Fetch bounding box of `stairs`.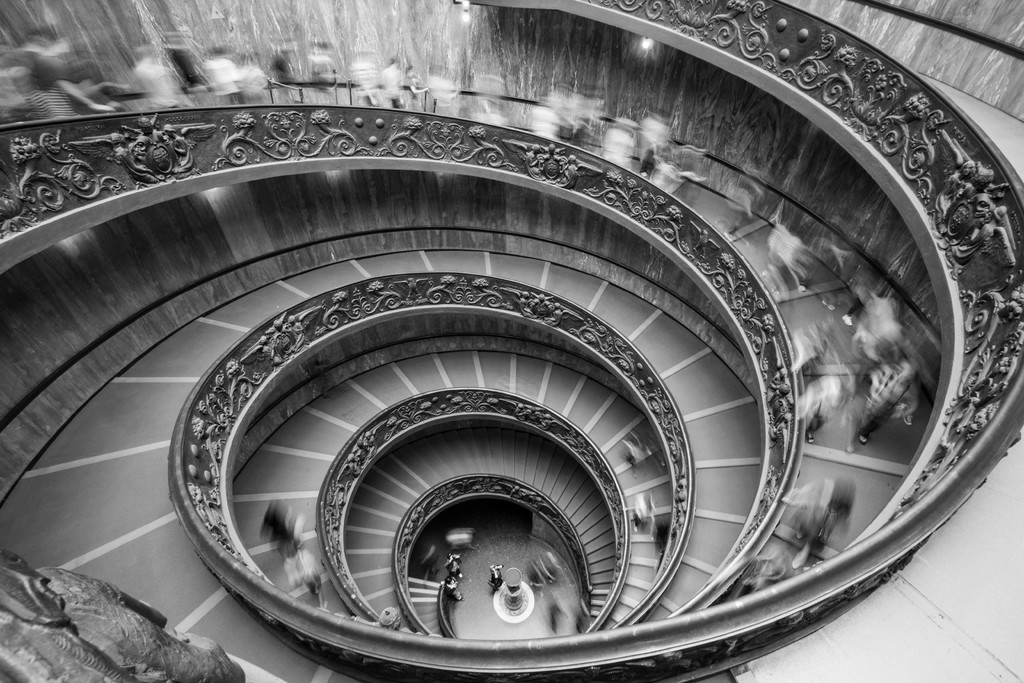
Bbox: 0 145 934 682.
